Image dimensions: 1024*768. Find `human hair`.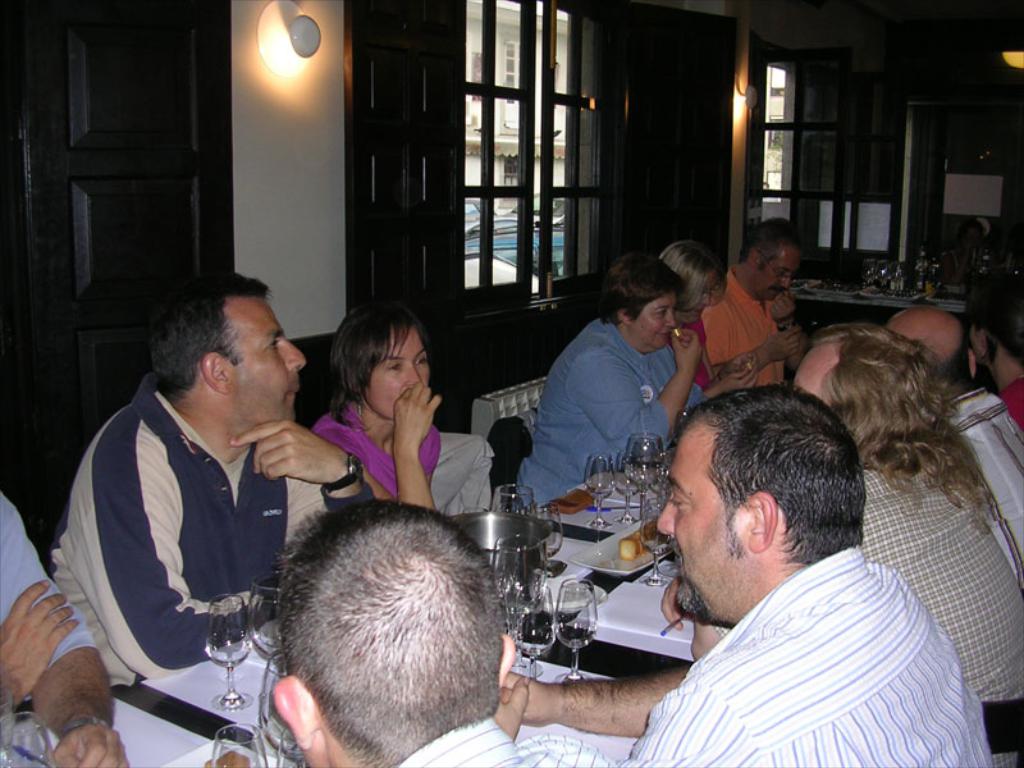
[x1=735, y1=215, x2=806, y2=264].
